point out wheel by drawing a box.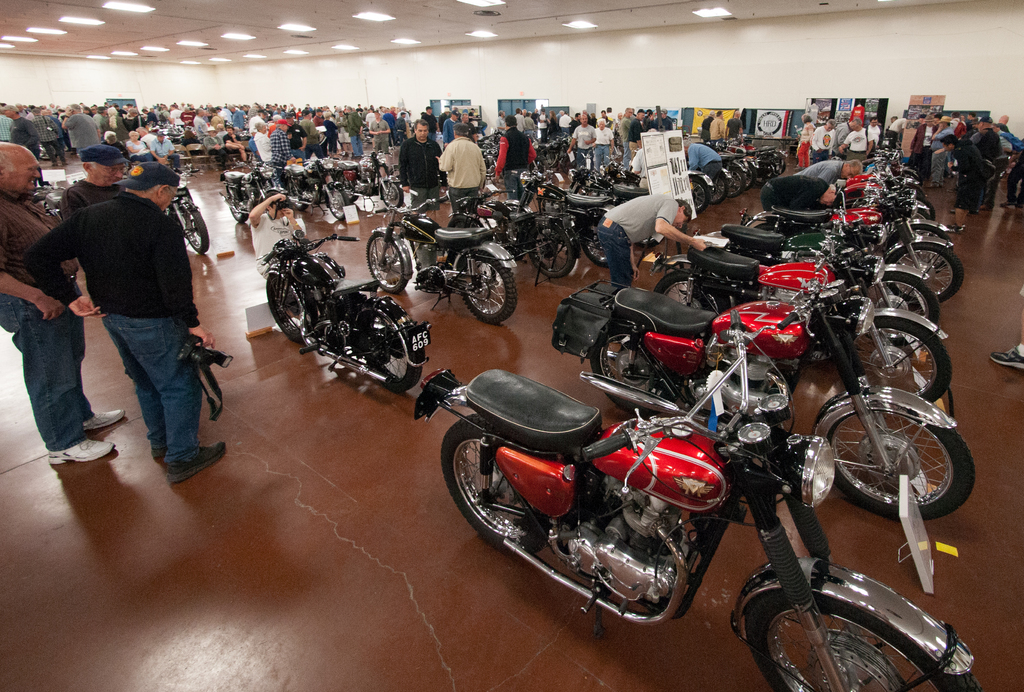
x1=387, y1=166, x2=399, y2=181.
